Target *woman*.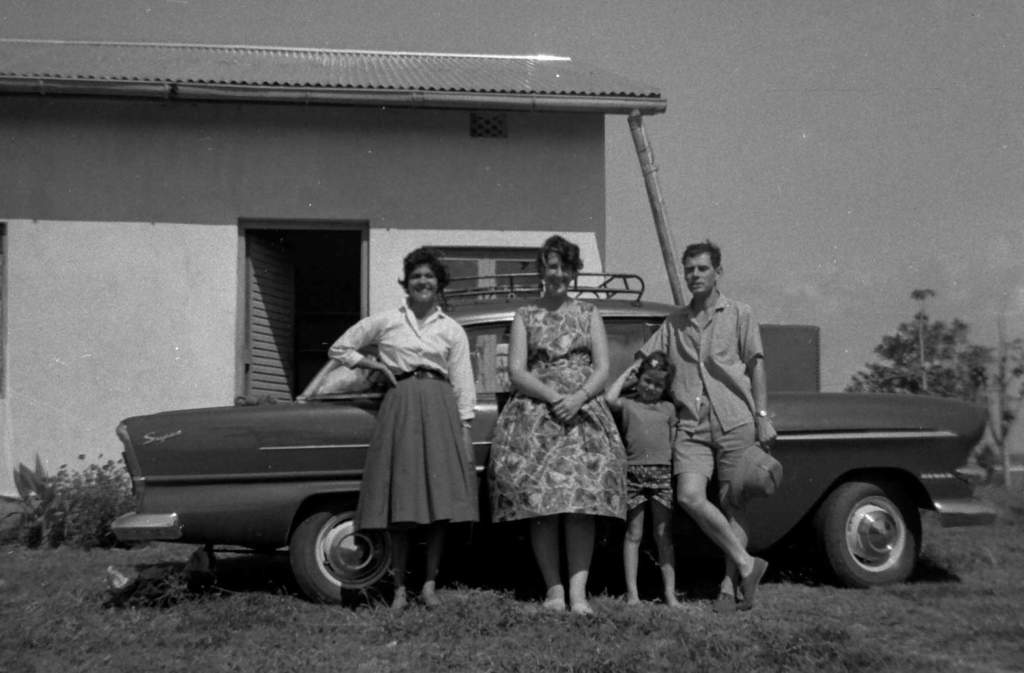
Target region: [x1=484, y1=261, x2=636, y2=611].
